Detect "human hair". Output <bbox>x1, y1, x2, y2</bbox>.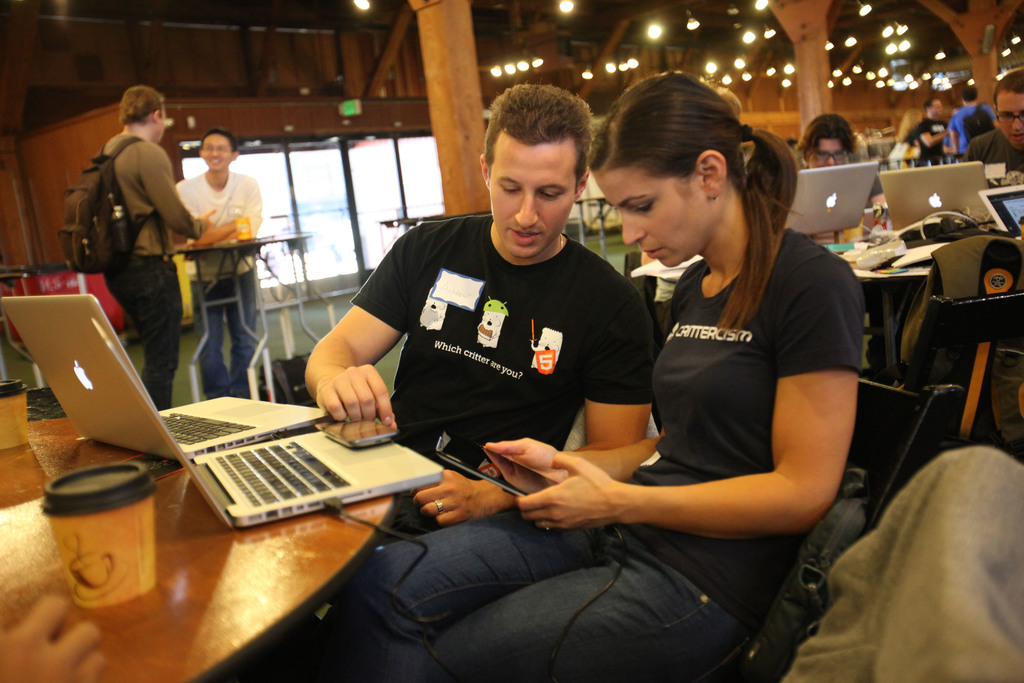
<bbox>996, 69, 1023, 113</bbox>.
